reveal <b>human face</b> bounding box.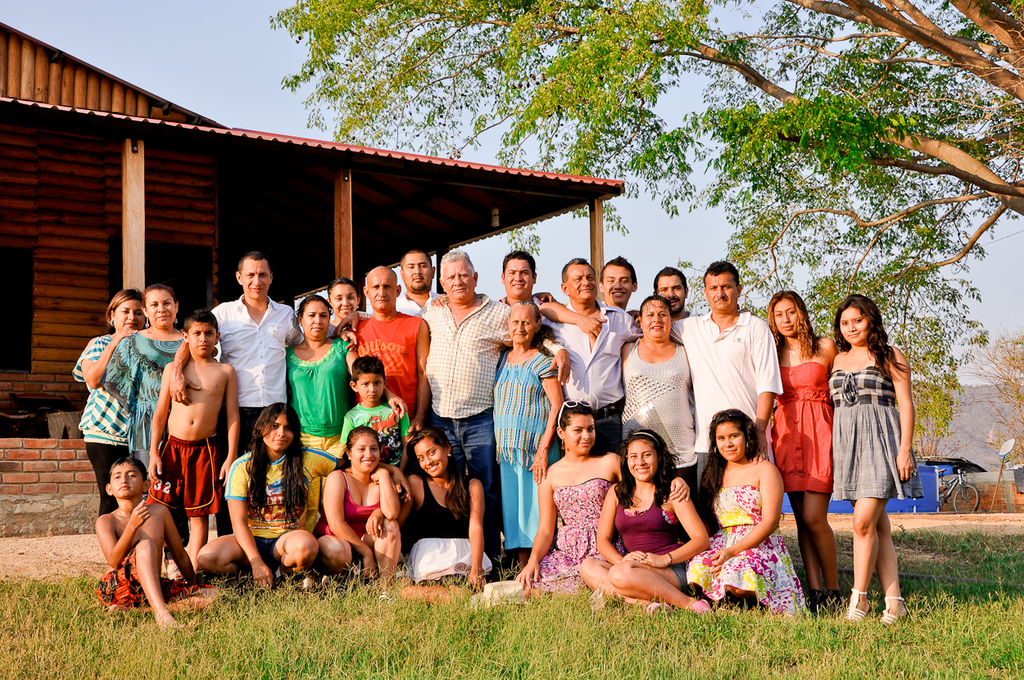
Revealed: [x1=352, y1=433, x2=379, y2=470].
